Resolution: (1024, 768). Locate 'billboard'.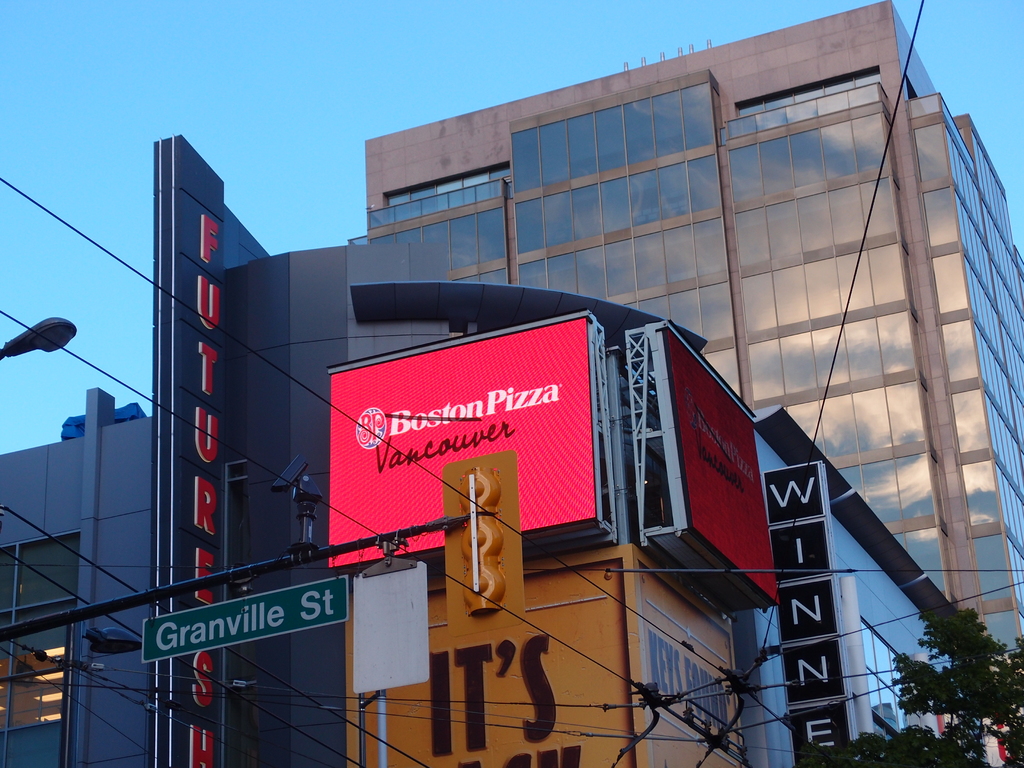
659:339:779:601.
